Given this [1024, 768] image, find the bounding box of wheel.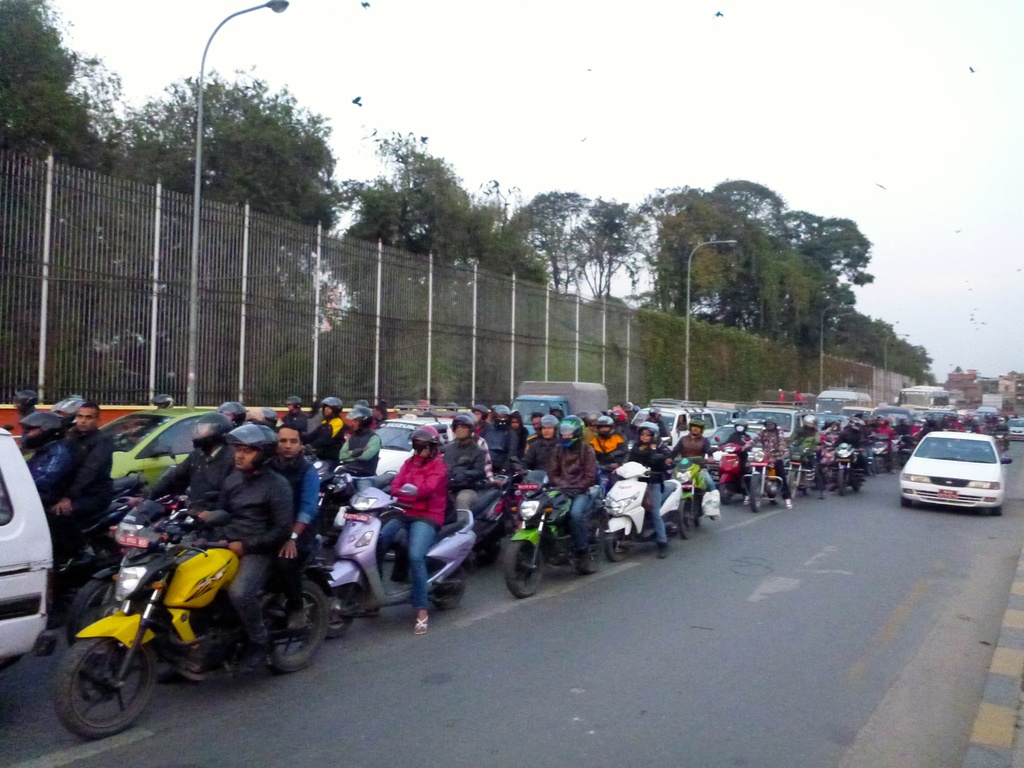
Rect(36, 644, 151, 751).
